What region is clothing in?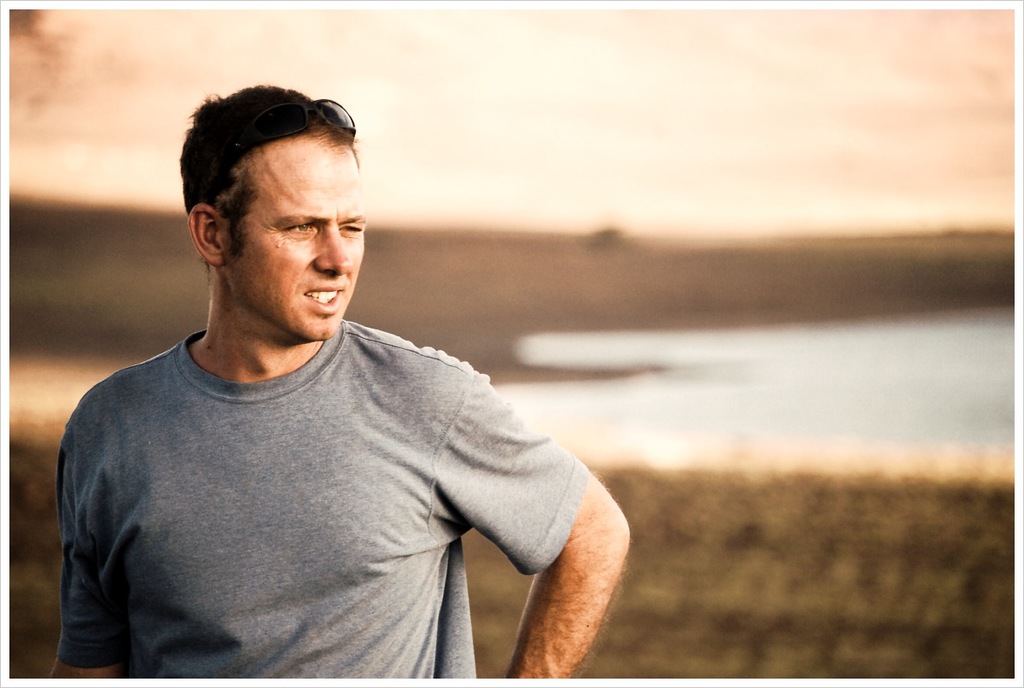
left=62, top=324, right=605, bottom=684.
